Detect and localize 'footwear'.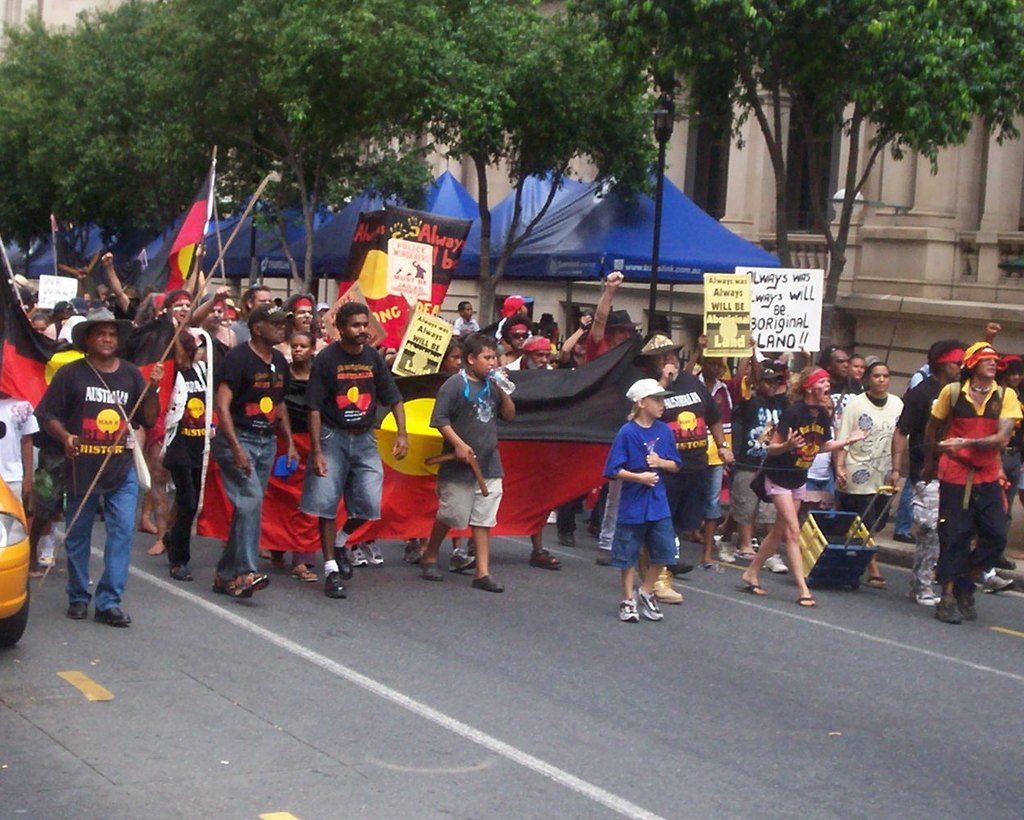
Localized at <bbox>800, 595, 816, 606</bbox>.
